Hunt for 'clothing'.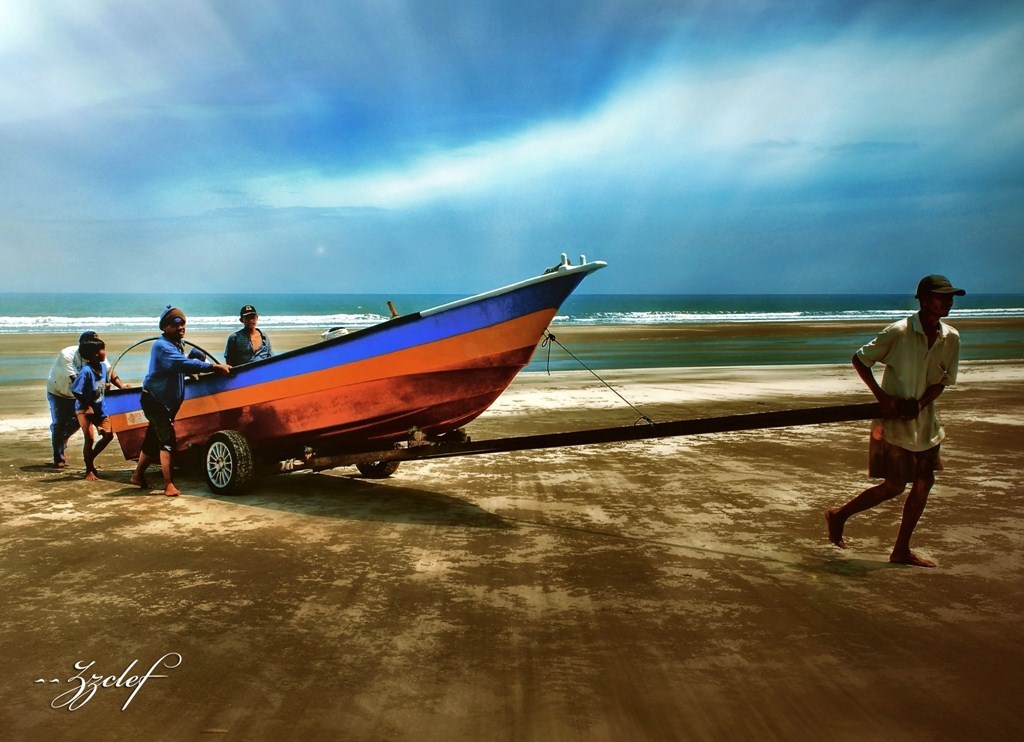
Hunted down at {"left": 227, "top": 323, "right": 270, "bottom": 371}.
